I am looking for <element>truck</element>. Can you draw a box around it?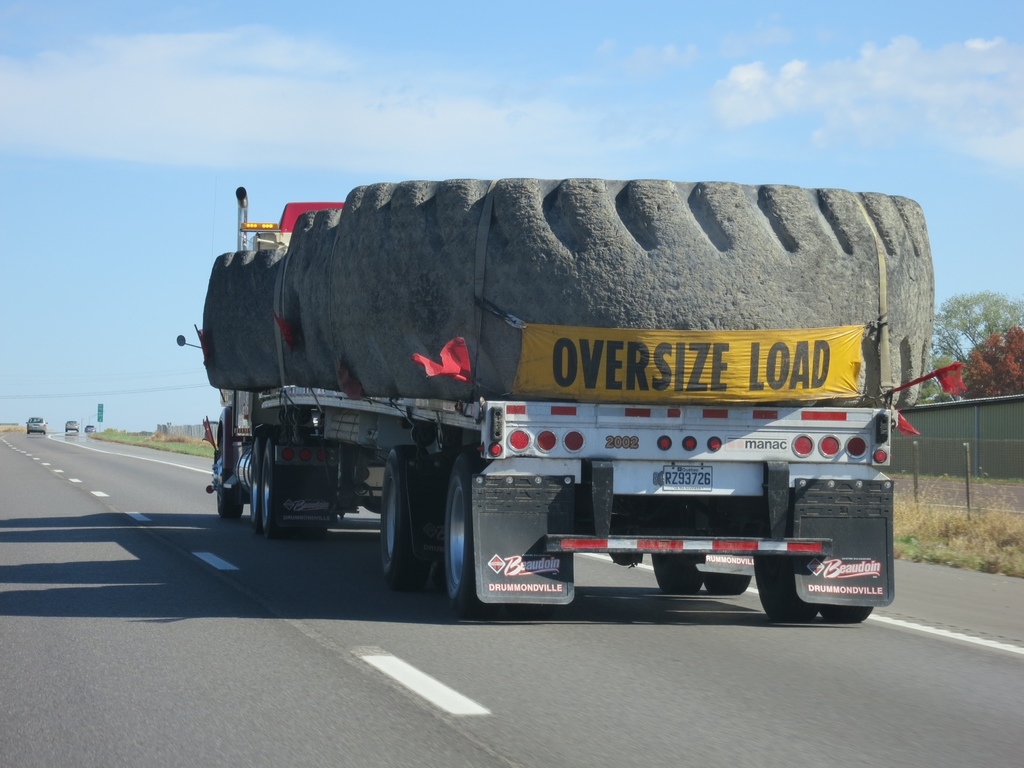
Sure, the bounding box is pyautogui.locateOnScreen(196, 170, 927, 618).
